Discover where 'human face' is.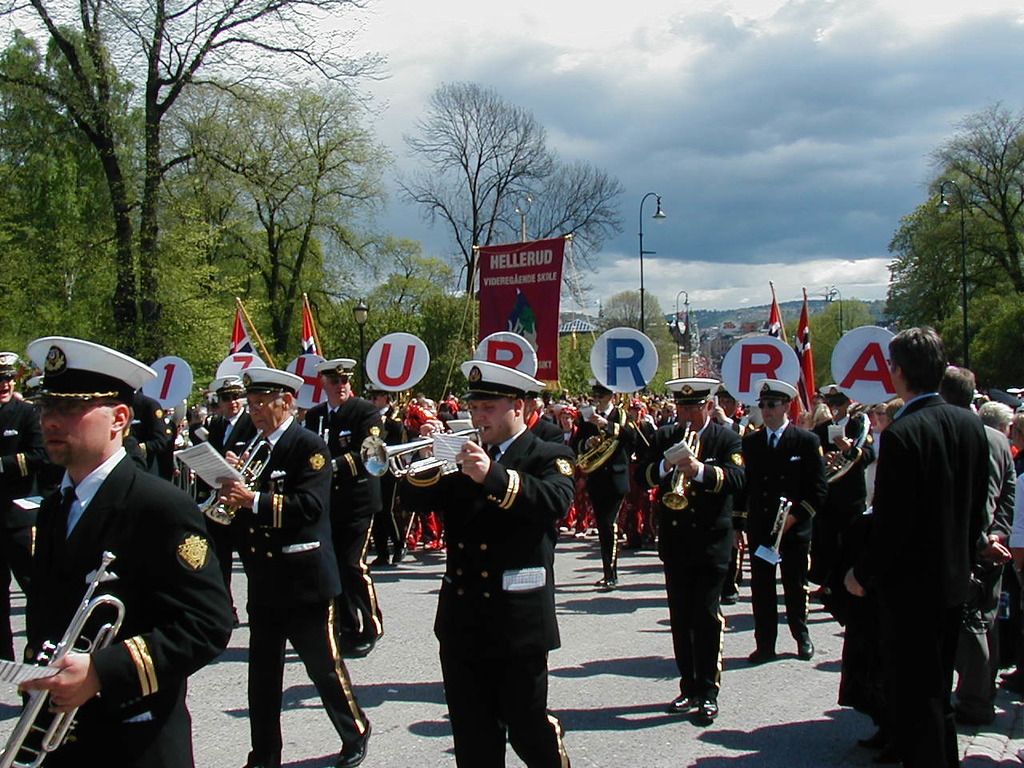
Discovered at (left=471, top=399, right=514, bottom=443).
